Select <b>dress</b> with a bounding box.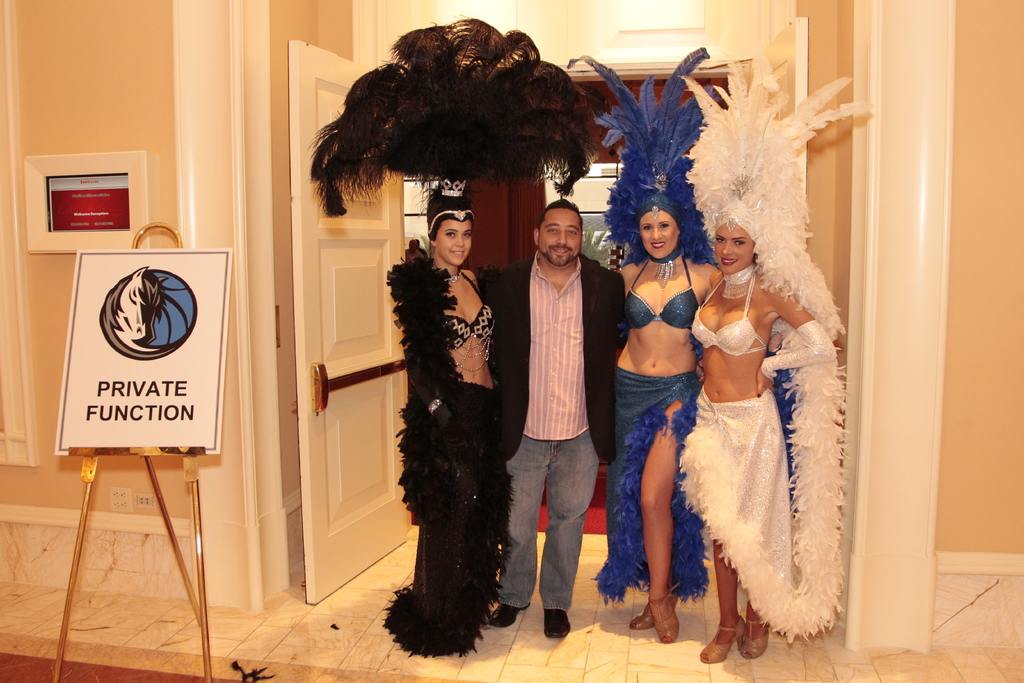
select_region(665, 208, 850, 627).
